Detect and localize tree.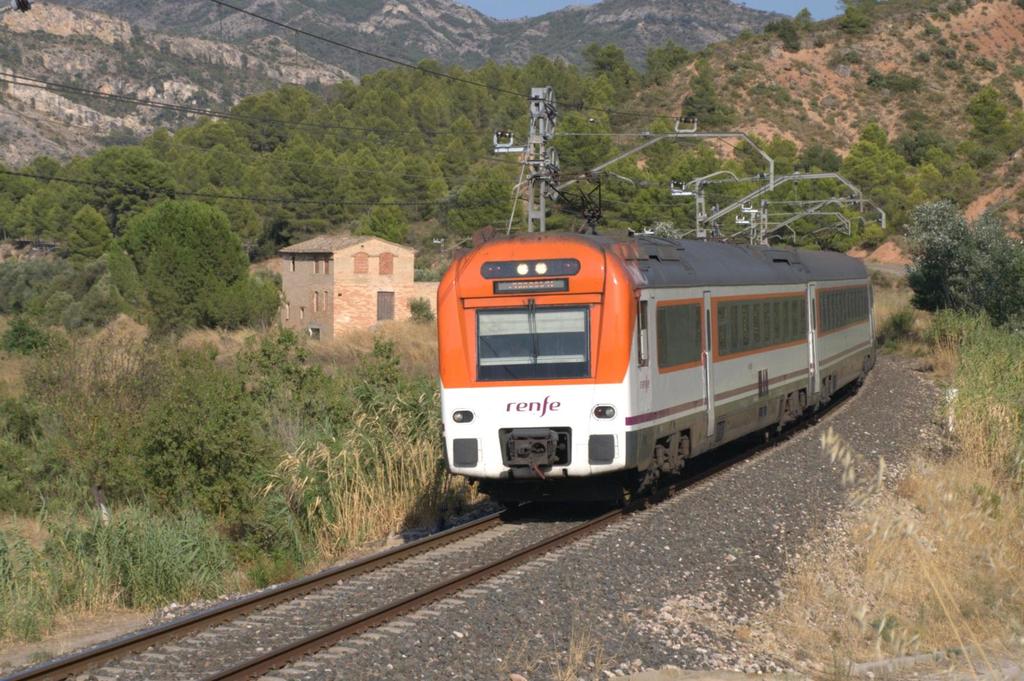
Localized at bbox=(0, 30, 1018, 282).
